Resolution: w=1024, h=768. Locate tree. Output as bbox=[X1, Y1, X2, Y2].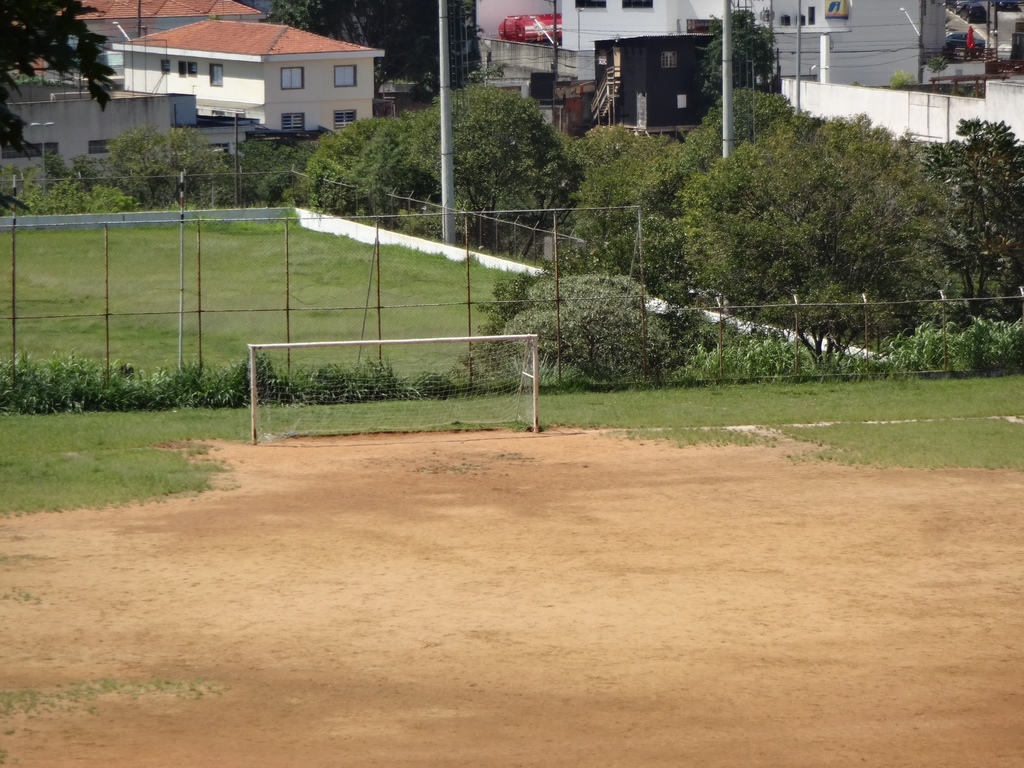
bbox=[0, 1, 110, 163].
